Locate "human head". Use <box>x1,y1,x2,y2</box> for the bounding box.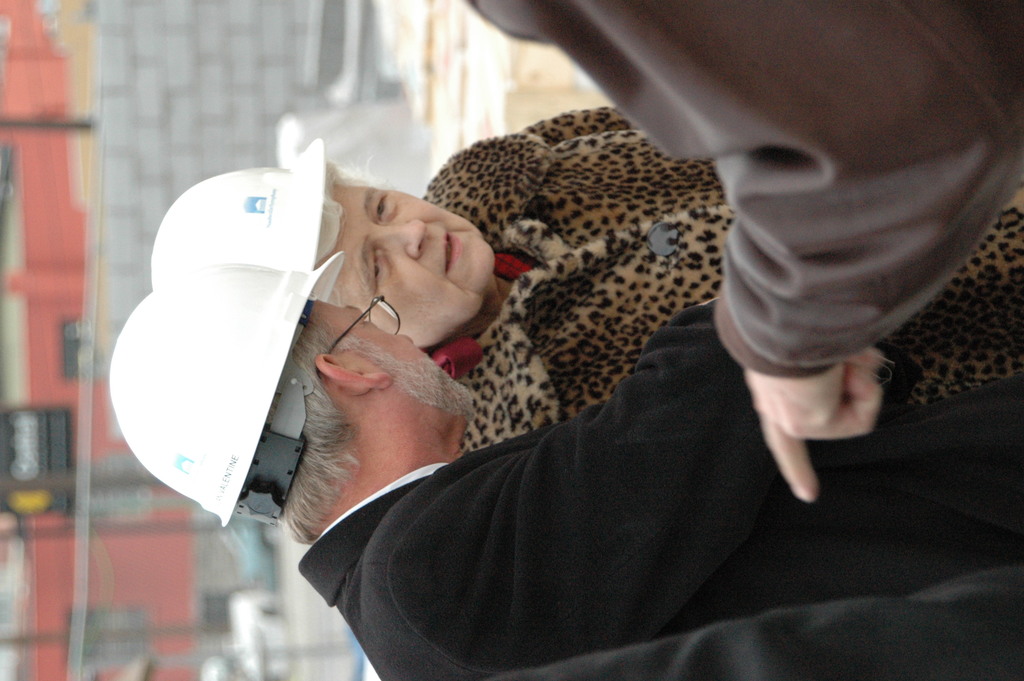
<box>317,169,503,341</box>.
